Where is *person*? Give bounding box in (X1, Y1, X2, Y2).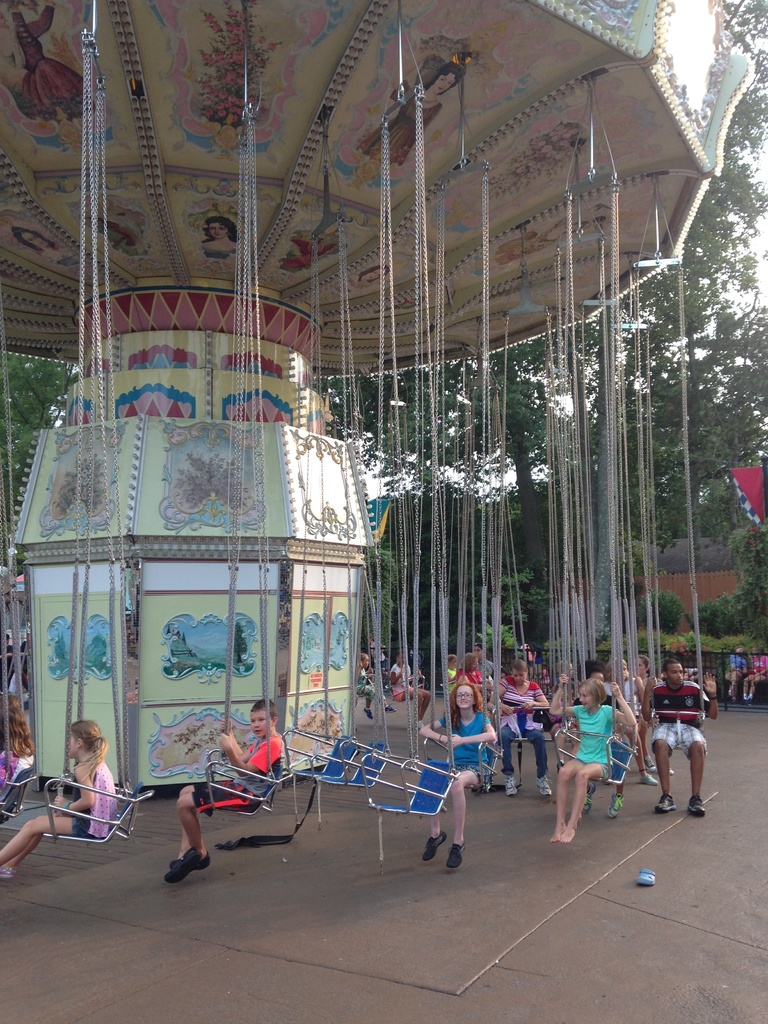
(470, 641, 494, 678).
